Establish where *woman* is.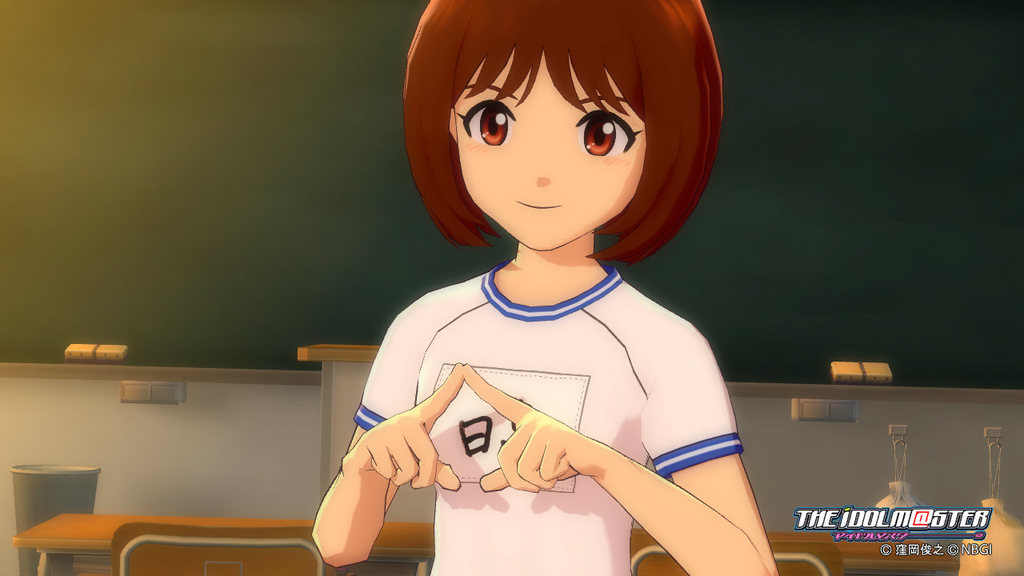
Established at locate(292, 0, 796, 575).
